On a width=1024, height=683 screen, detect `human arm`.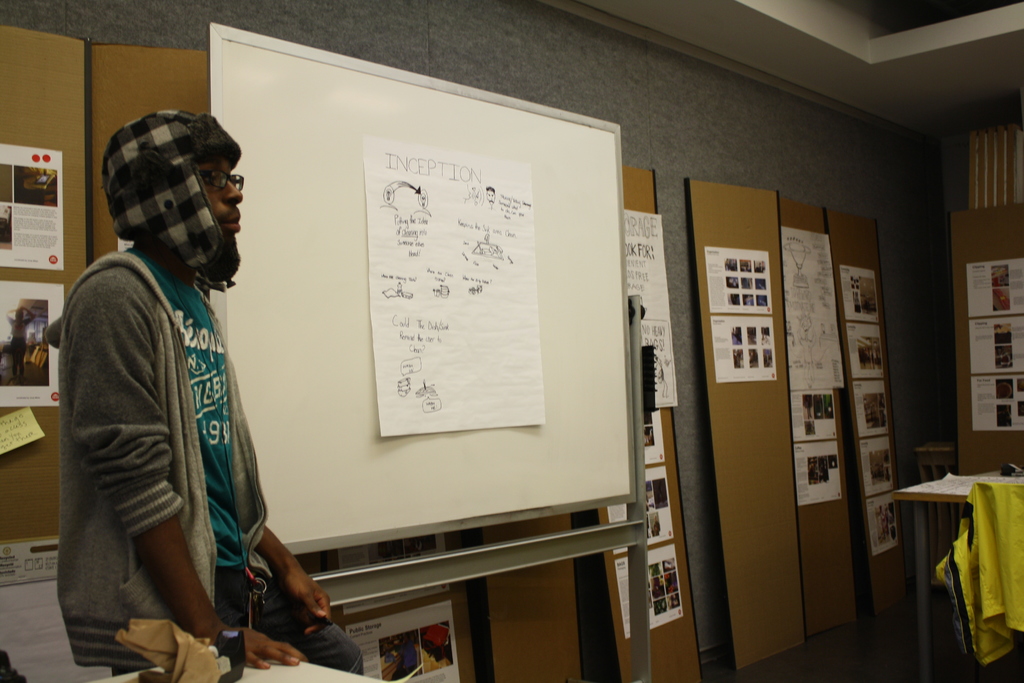
bbox=[65, 290, 309, 673].
